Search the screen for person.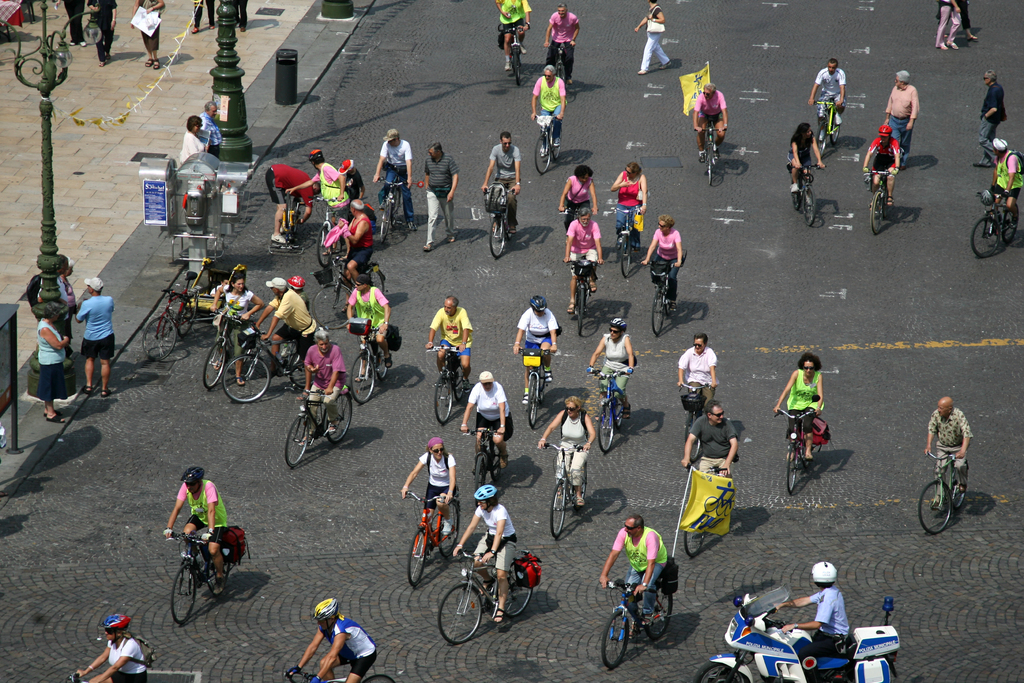
Found at (531,62,570,142).
